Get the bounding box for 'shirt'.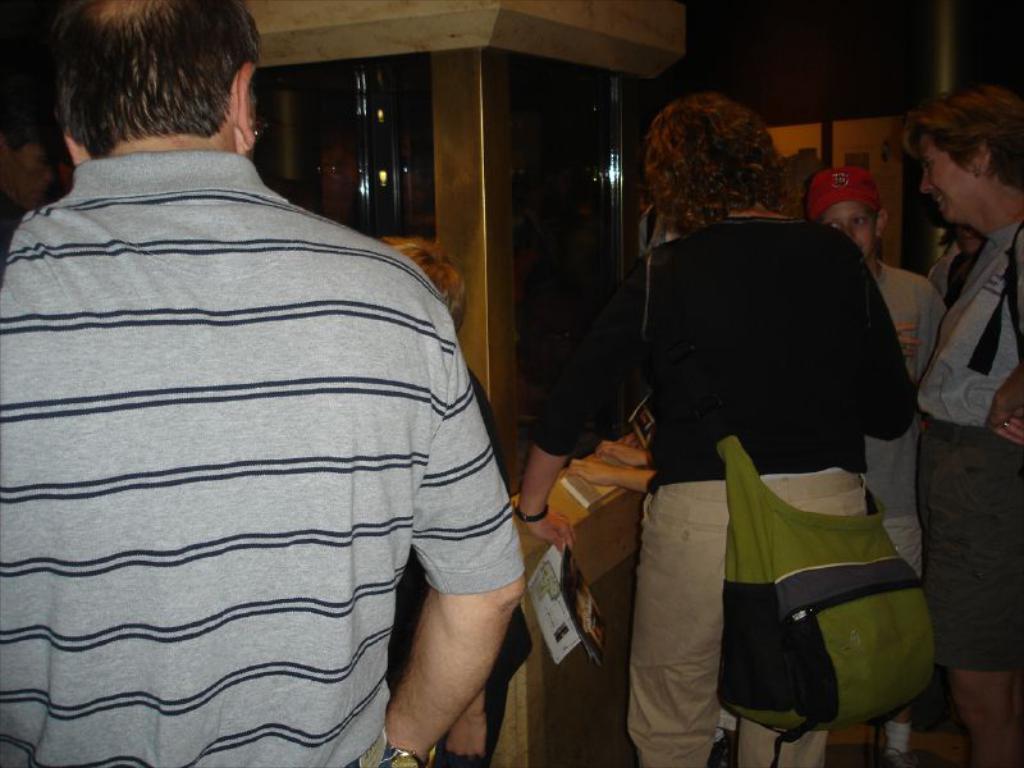
{"left": 0, "top": 122, "right": 460, "bottom": 658}.
